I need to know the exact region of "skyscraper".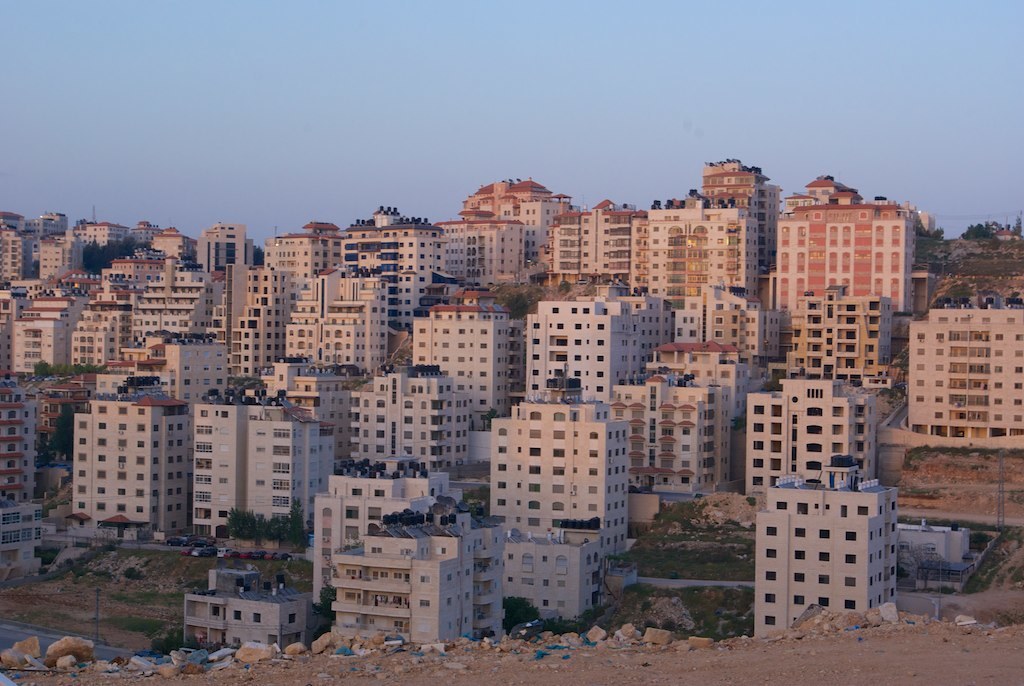
Region: box(756, 474, 901, 630).
